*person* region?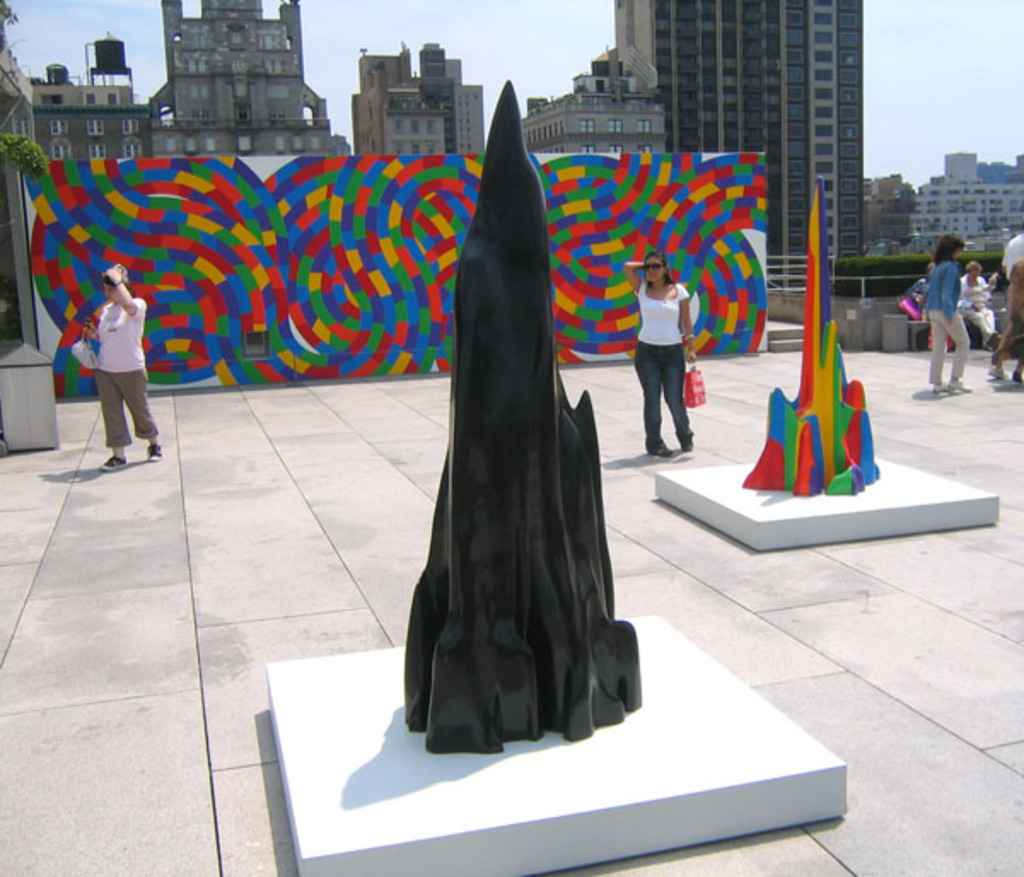
922 232 971 389
